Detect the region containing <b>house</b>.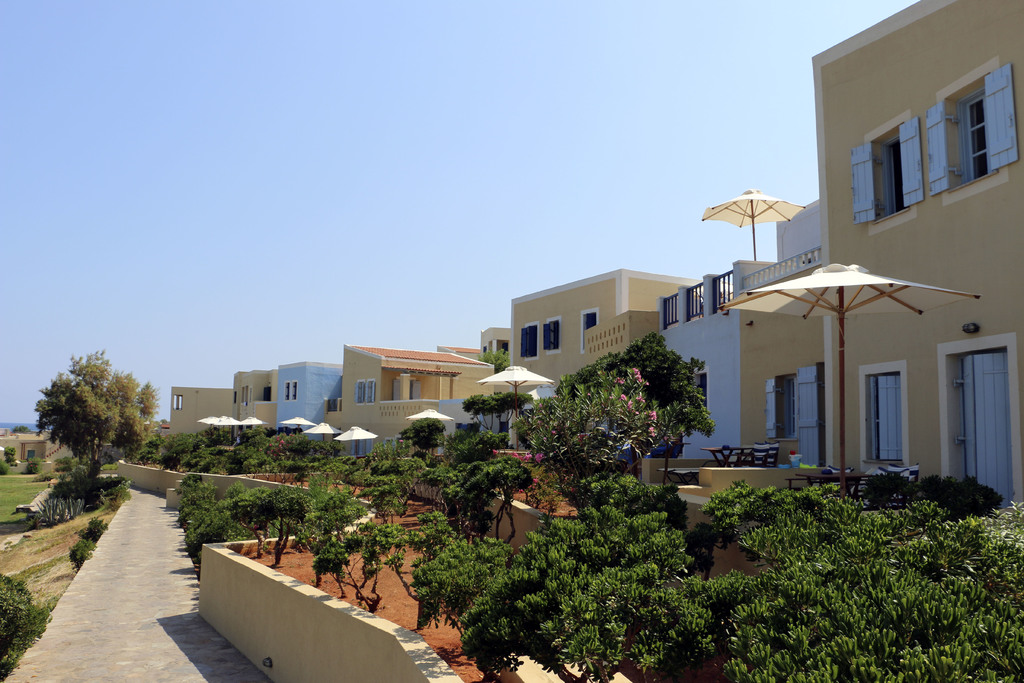
bbox=(739, 0, 1023, 506).
